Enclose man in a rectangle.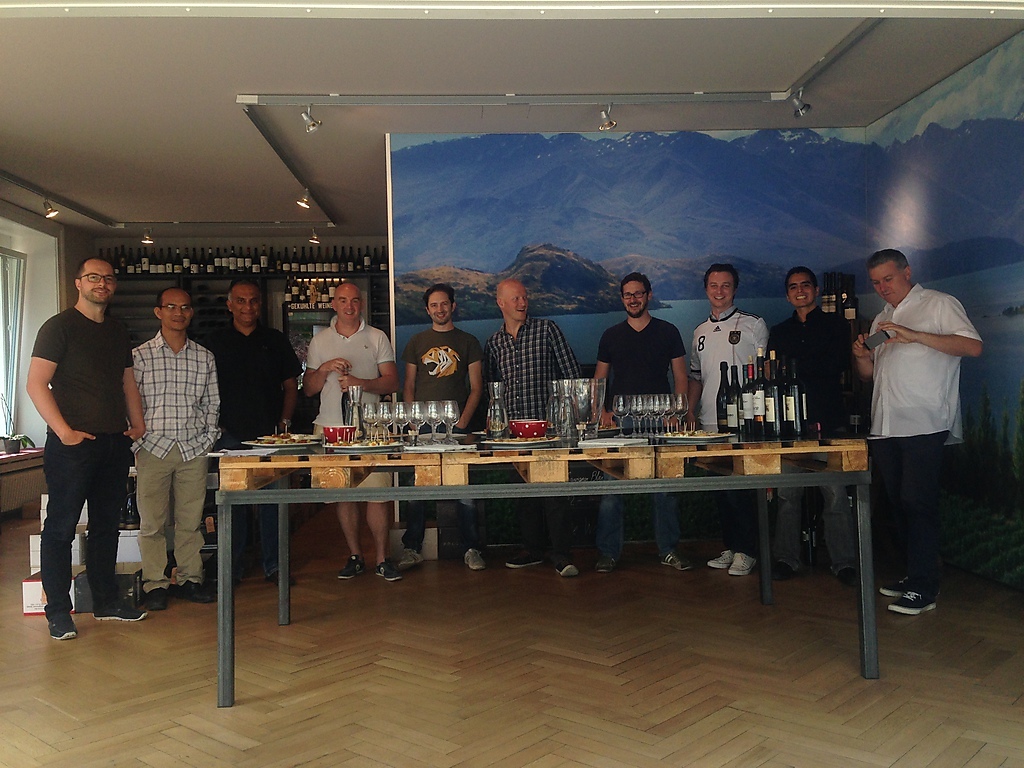
[489, 279, 587, 579].
